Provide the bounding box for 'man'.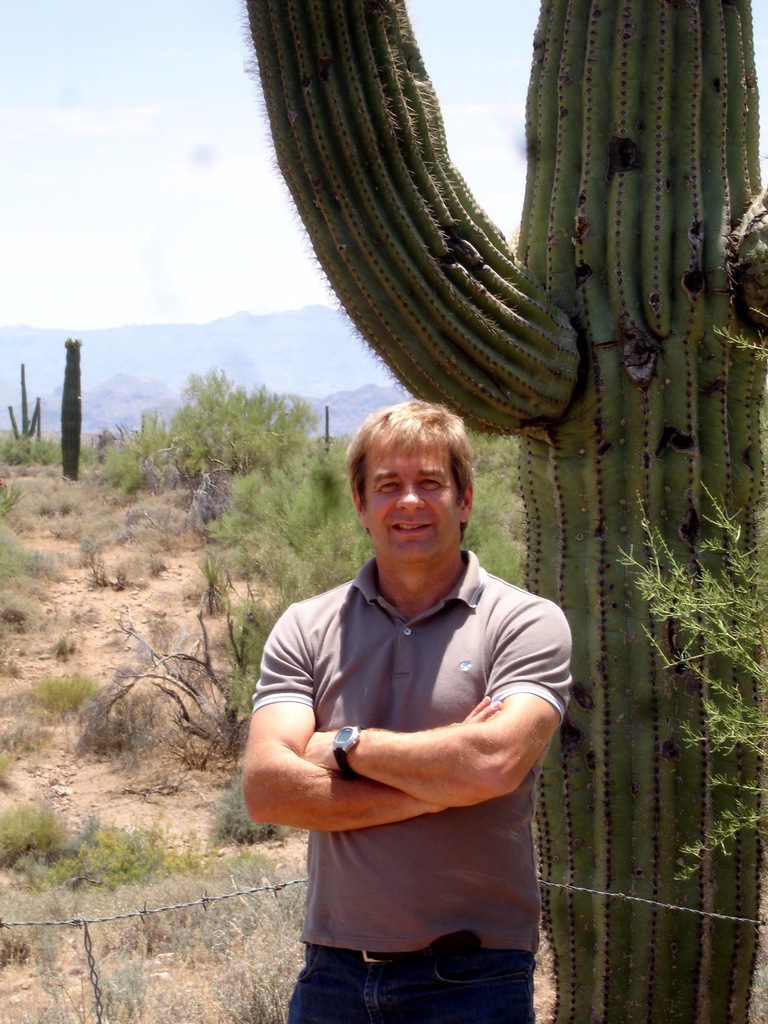
locate(233, 343, 591, 995).
